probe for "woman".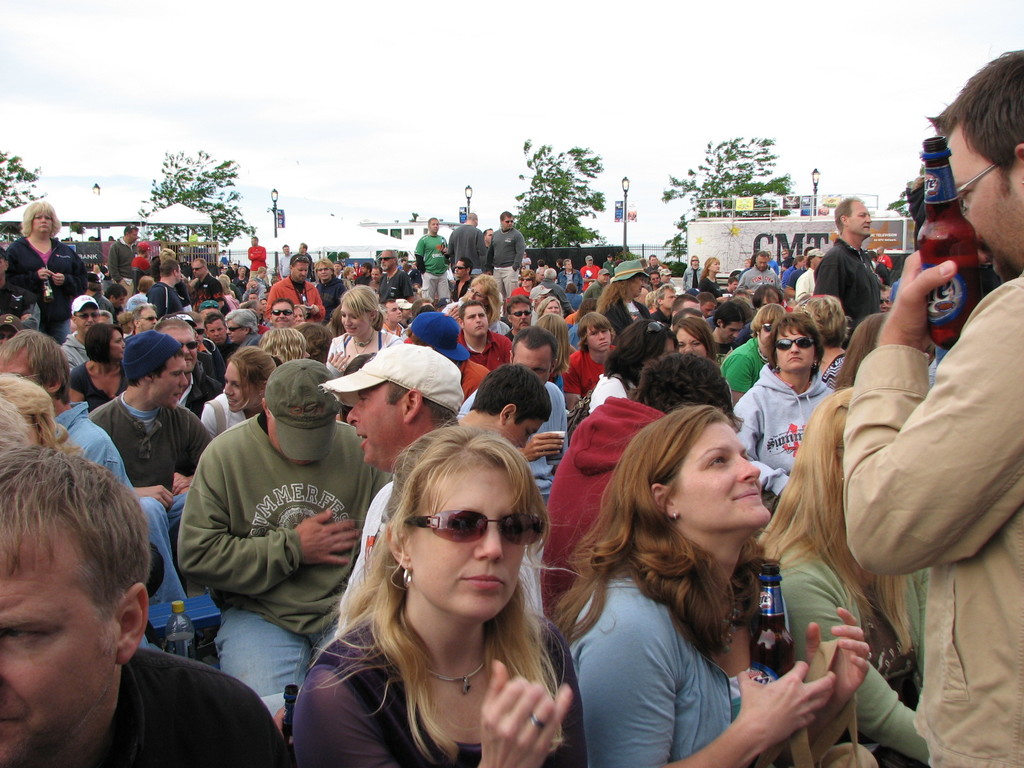
Probe result: box=[731, 308, 829, 495].
